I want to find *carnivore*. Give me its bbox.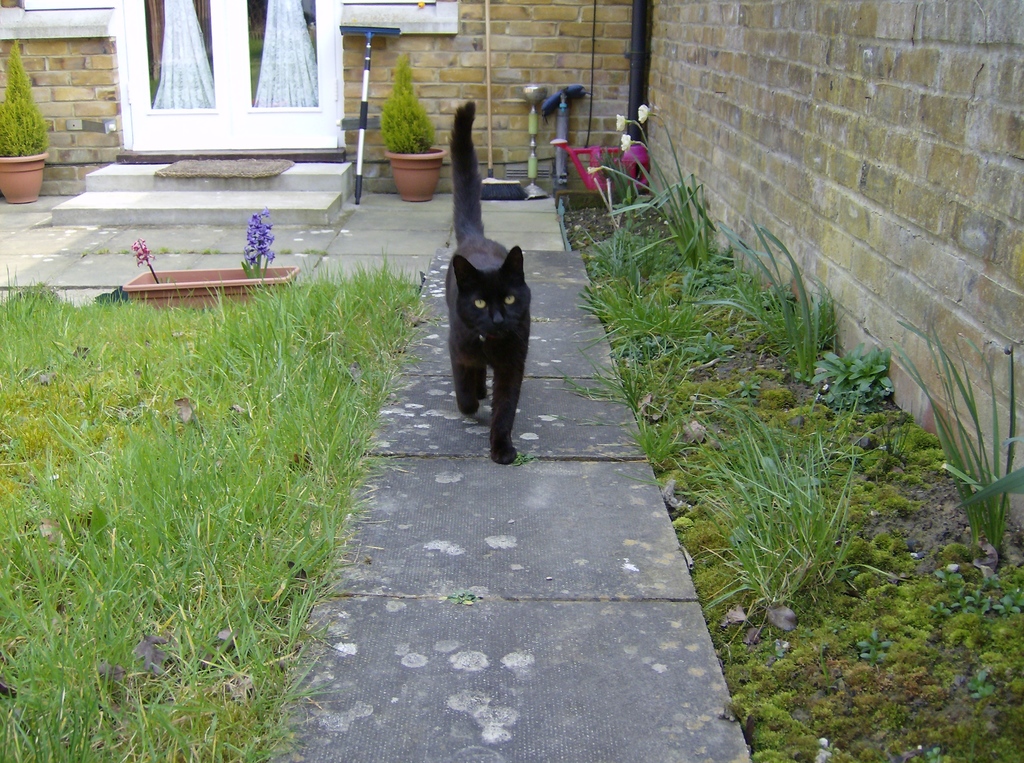
425, 174, 541, 455.
